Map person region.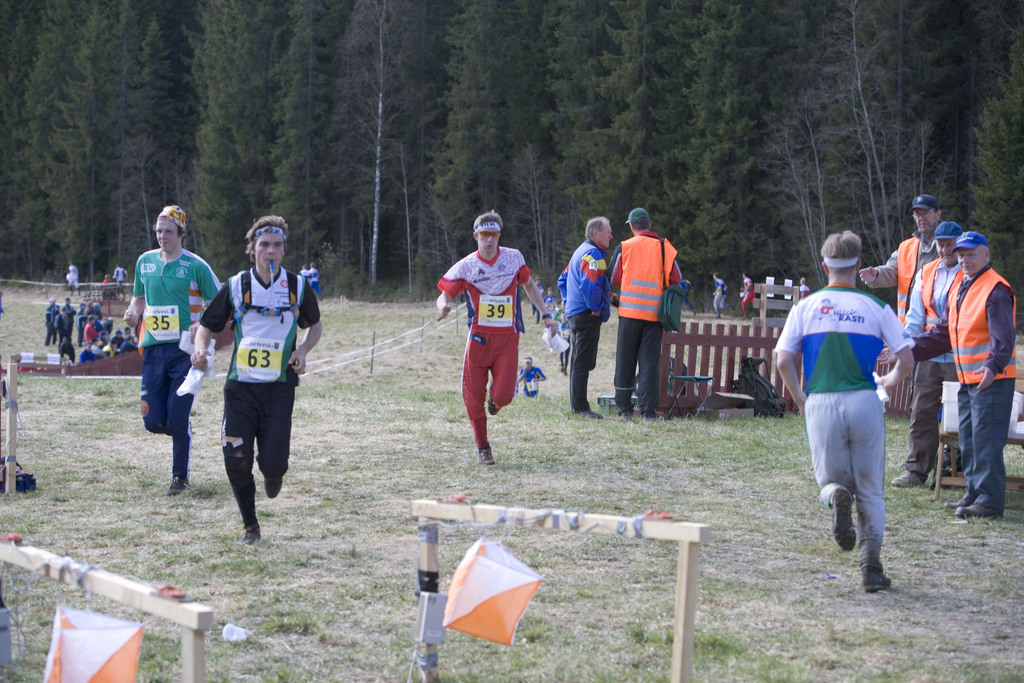
Mapped to <bbox>858, 194, 942, 322</bbox>.
